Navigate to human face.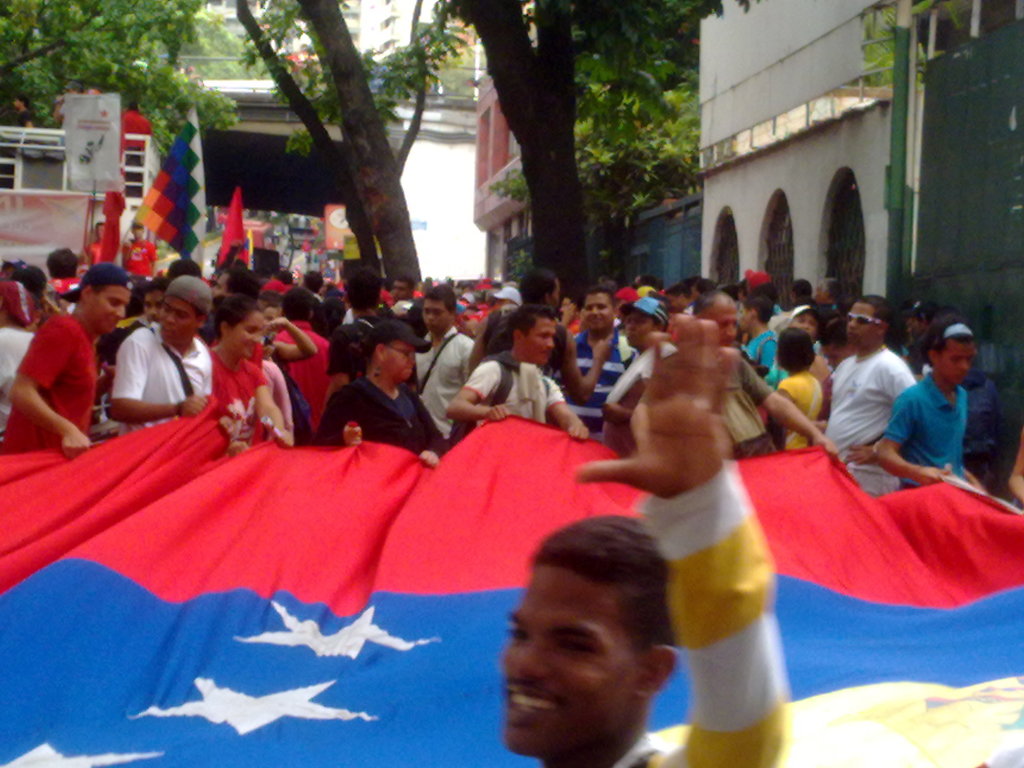
Navigation target: <box>496,555,620,752</box>.
